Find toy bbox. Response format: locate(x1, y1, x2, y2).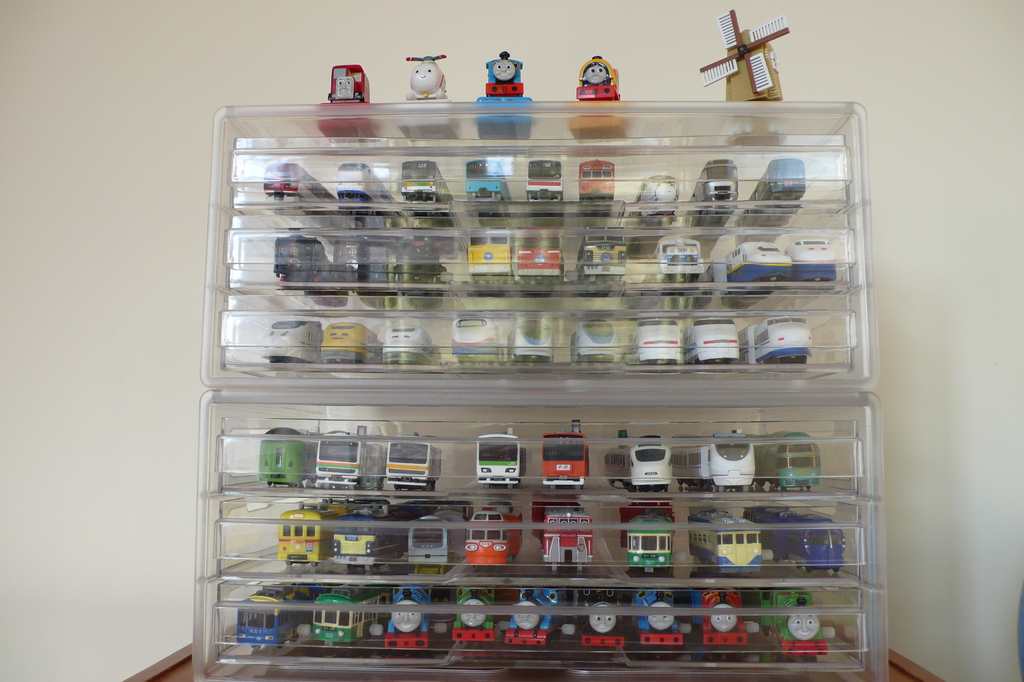
locate(762, 592, 819, 658).
